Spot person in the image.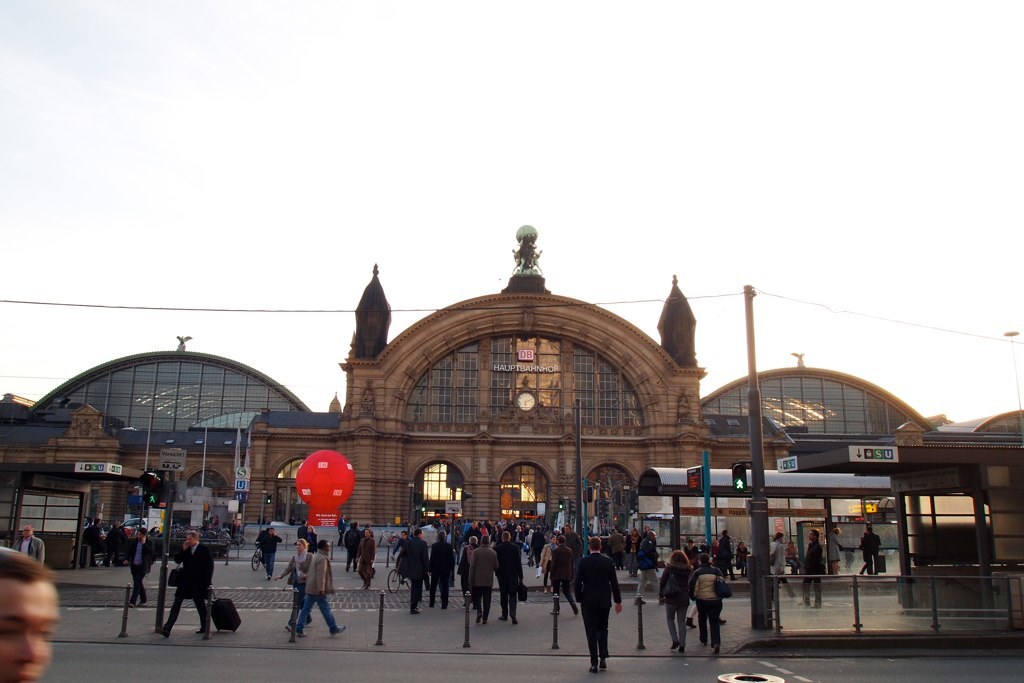
person found at bbox(155, 536, 208, 629).
